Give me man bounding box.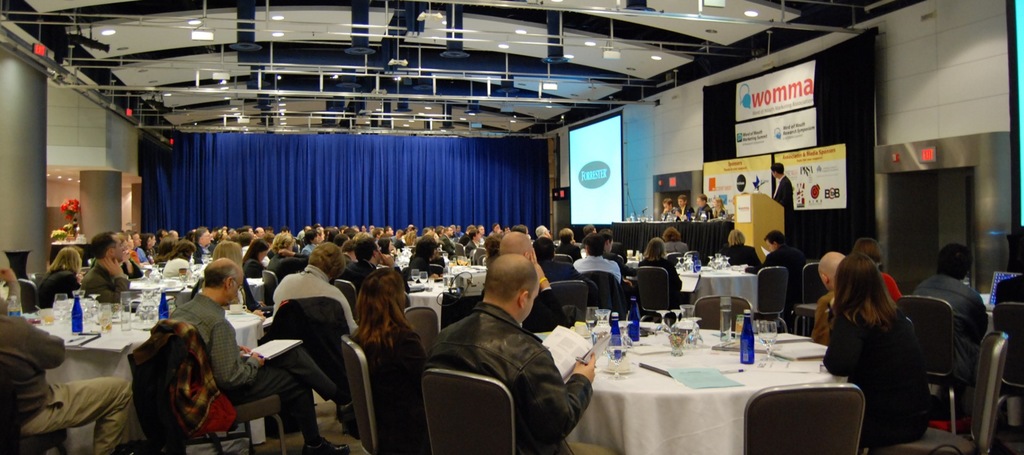
box=[340, 235, 409, 292].
